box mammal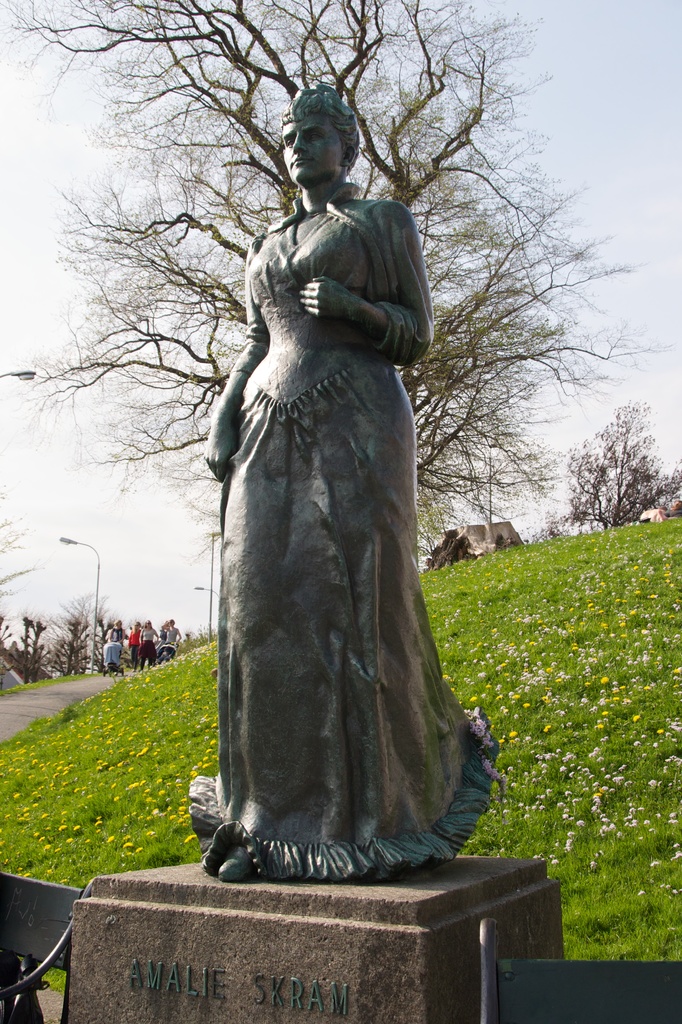
{"left": 159, "top": 616, "right": 177, "bottom": 661}
